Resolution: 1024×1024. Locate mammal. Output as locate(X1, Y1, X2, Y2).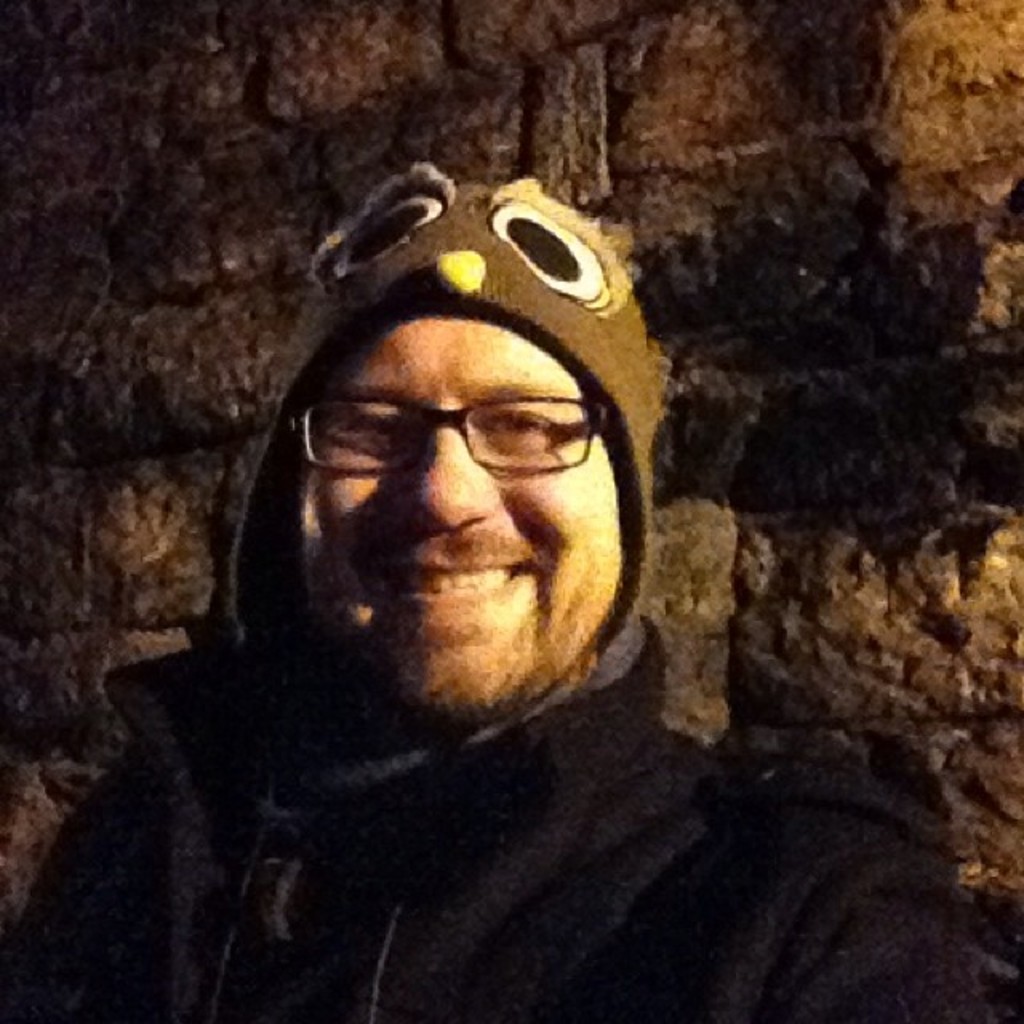
locate(24, 149, 862, 1013).
